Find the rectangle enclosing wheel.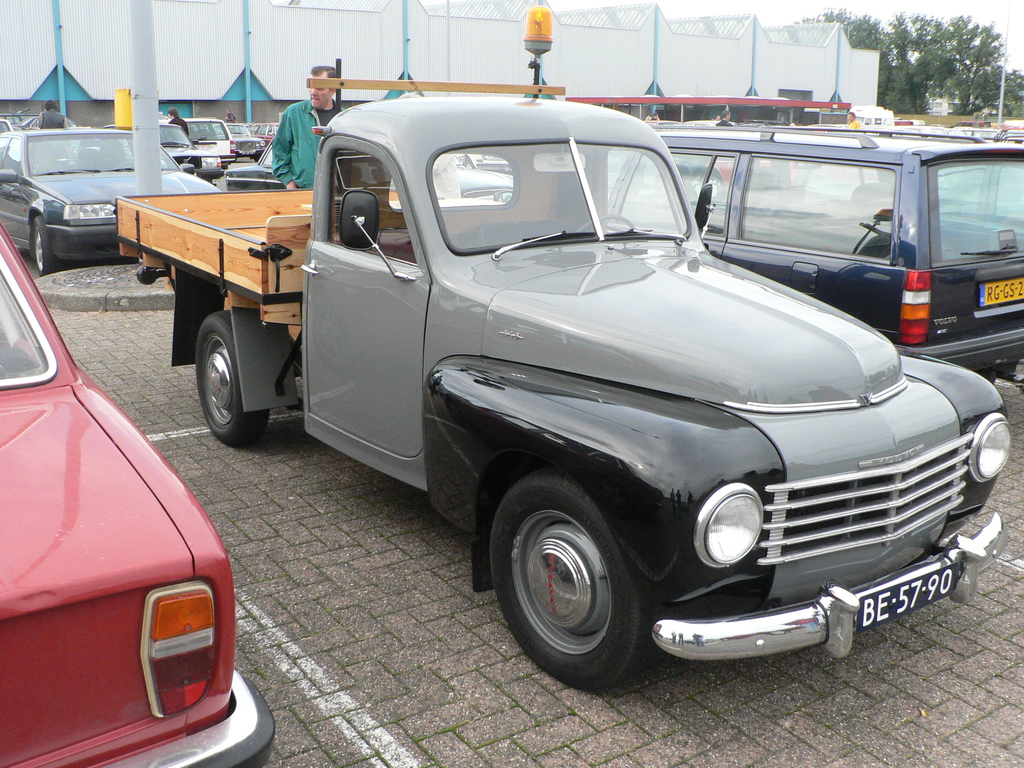
492,470,652,686.
